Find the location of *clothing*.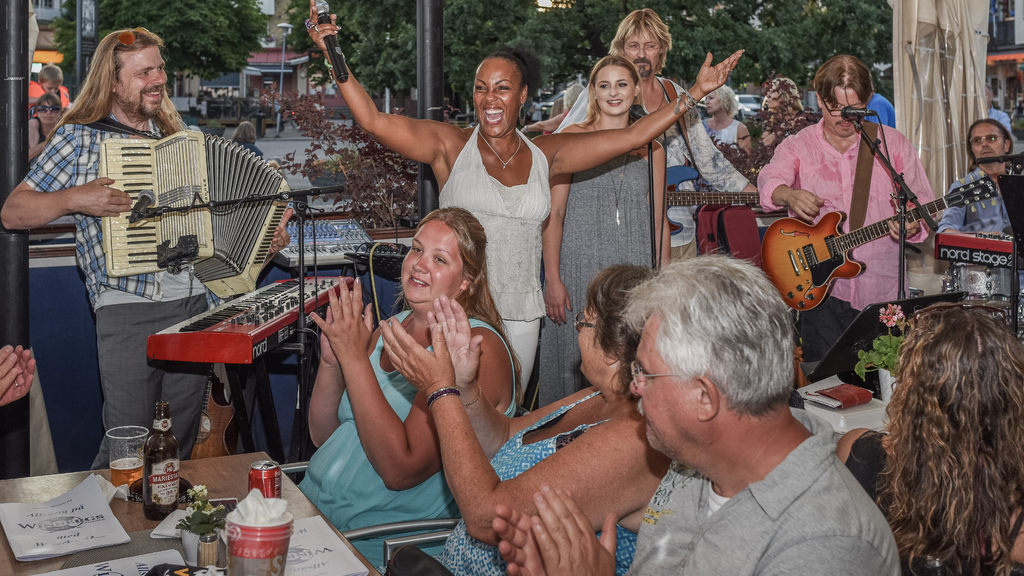
Location: [x1=839, y1=426, x2=1023, y2=575].
